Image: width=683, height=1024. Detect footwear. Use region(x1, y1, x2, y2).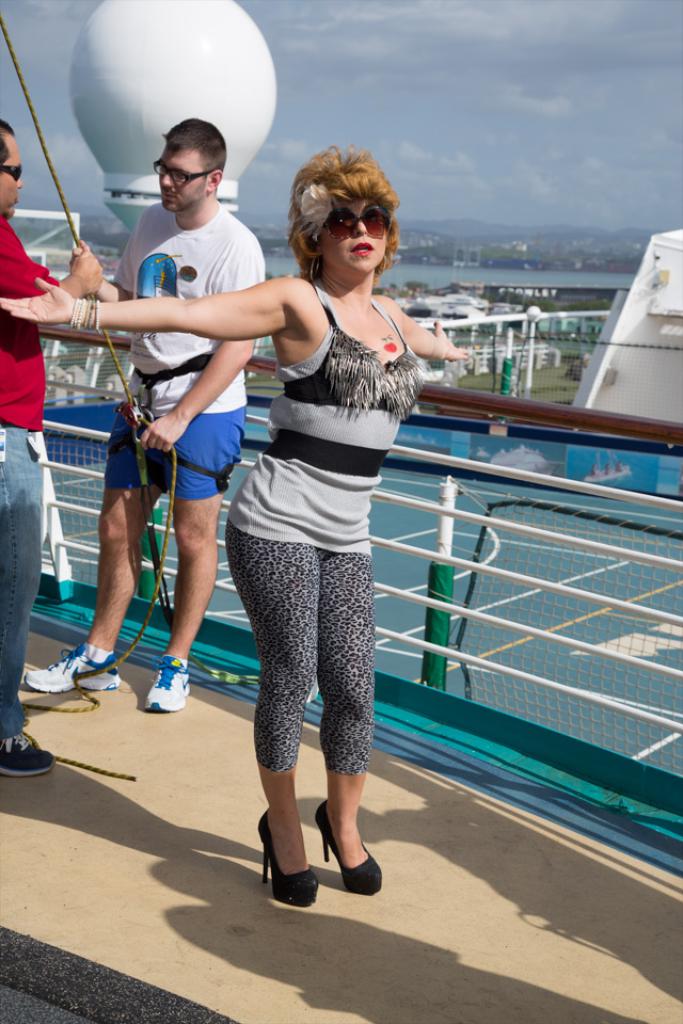
region(313, 793, 387, 897).
